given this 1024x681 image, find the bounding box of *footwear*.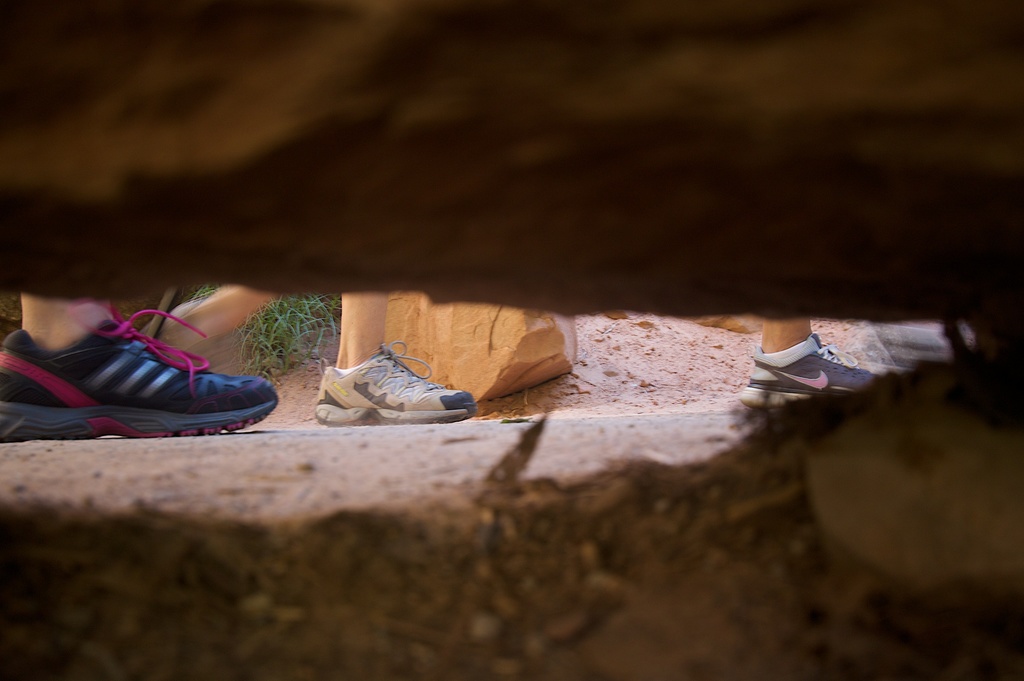
312, 339, 477, 426.
